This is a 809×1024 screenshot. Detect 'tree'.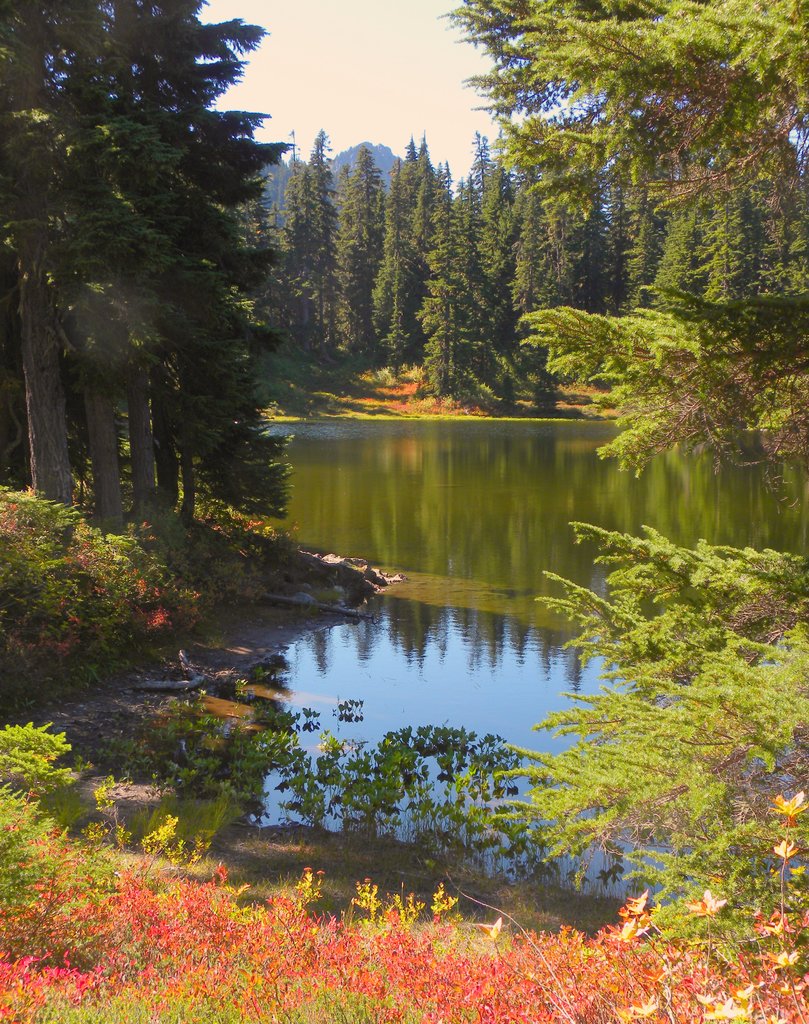
x1=517, y1=199, x2=808, y2=489.
